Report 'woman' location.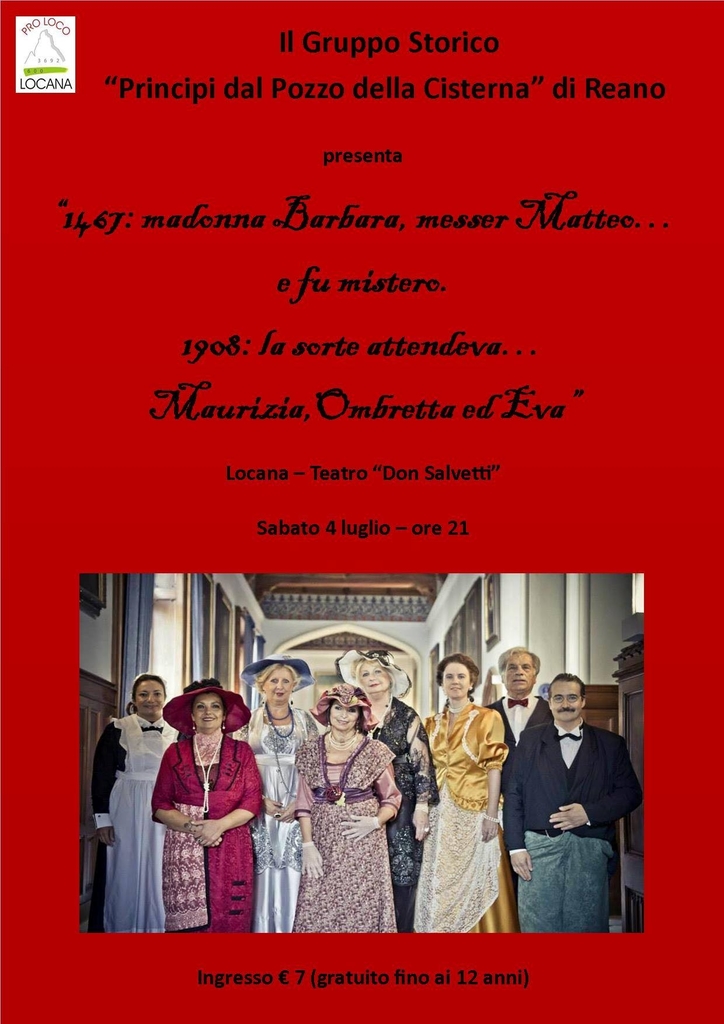
Report: 415 655 535 937.
